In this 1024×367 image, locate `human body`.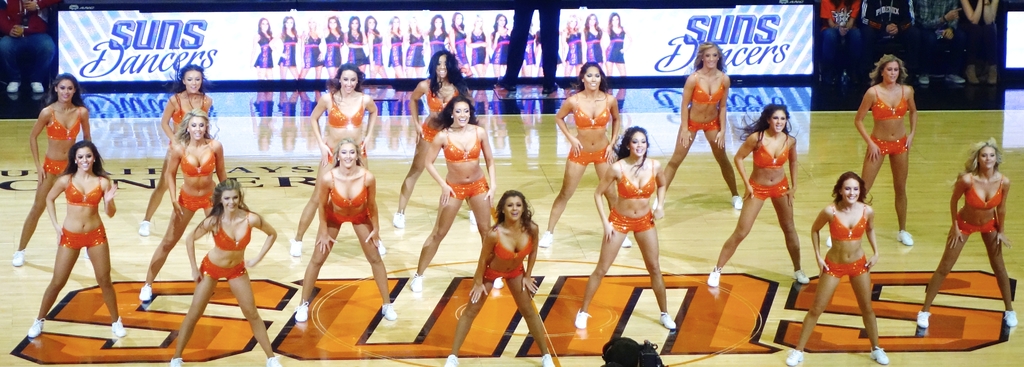
Bounding box: 282/10/298/82.
